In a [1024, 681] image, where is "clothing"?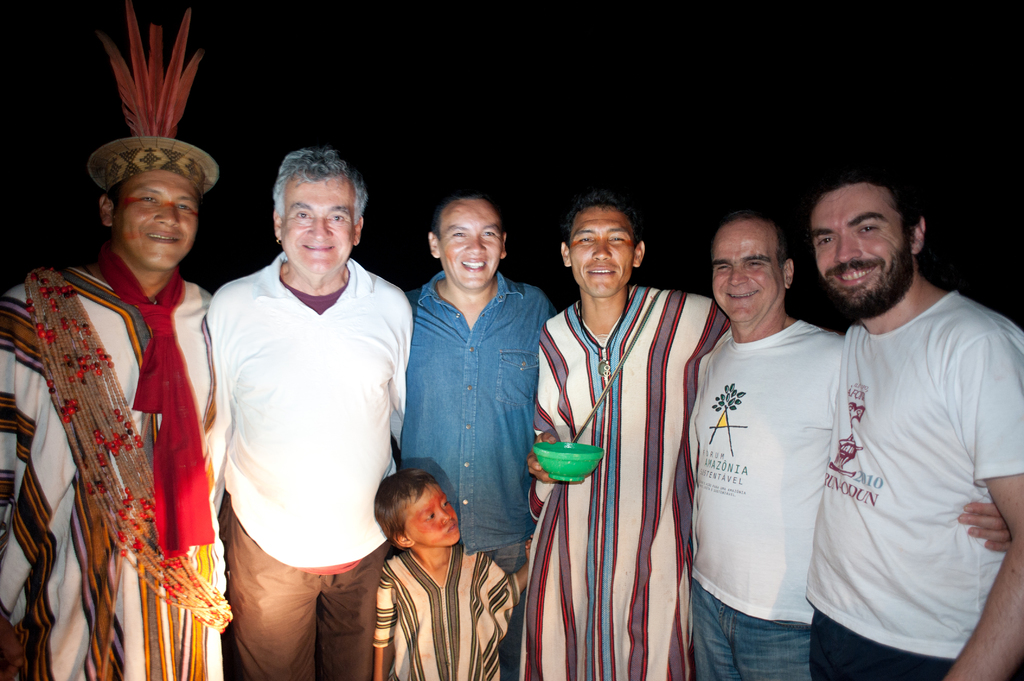
box=[0, 267, 226, 680].
